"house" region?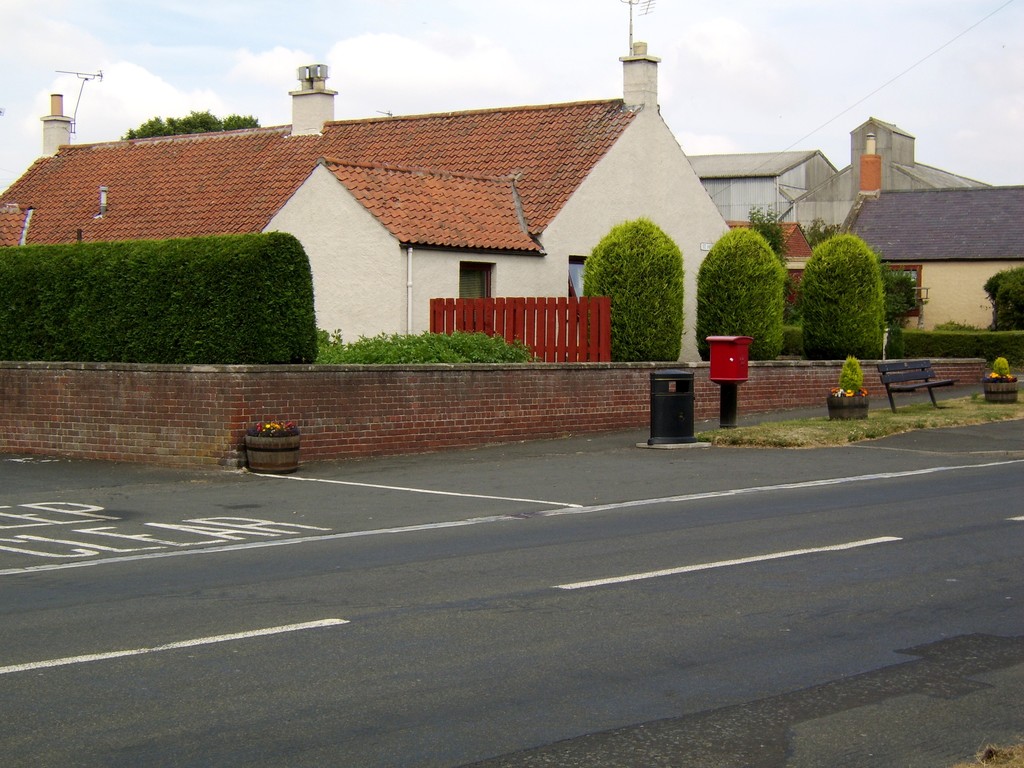
Rect(241, 151, 557, 362)
